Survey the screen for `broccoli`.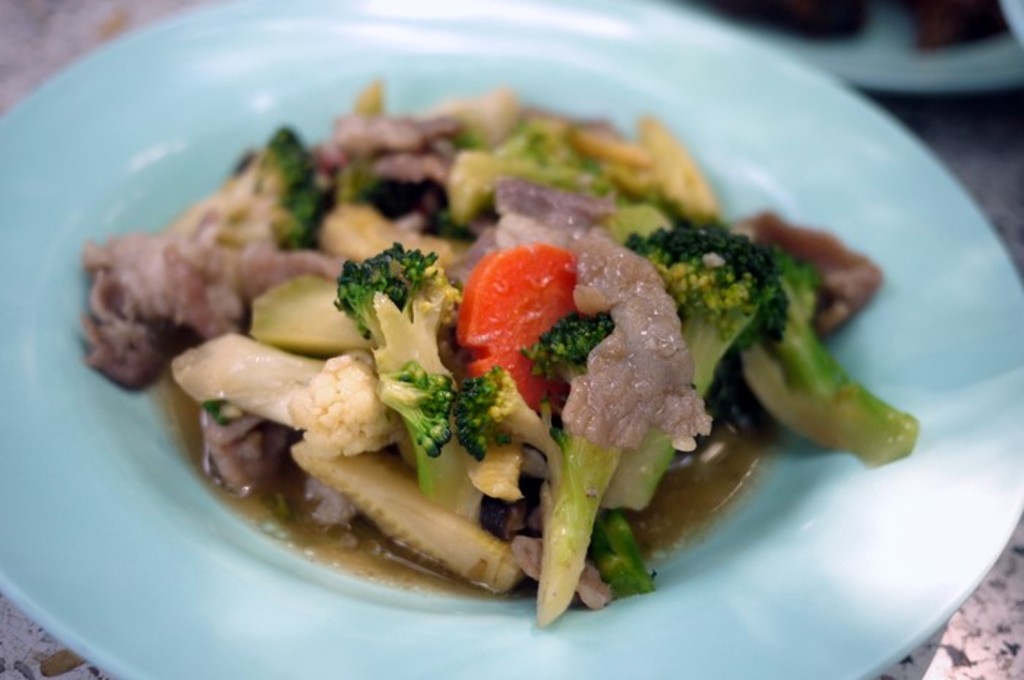
Survey found: box=[626, 219, 784, 515].
